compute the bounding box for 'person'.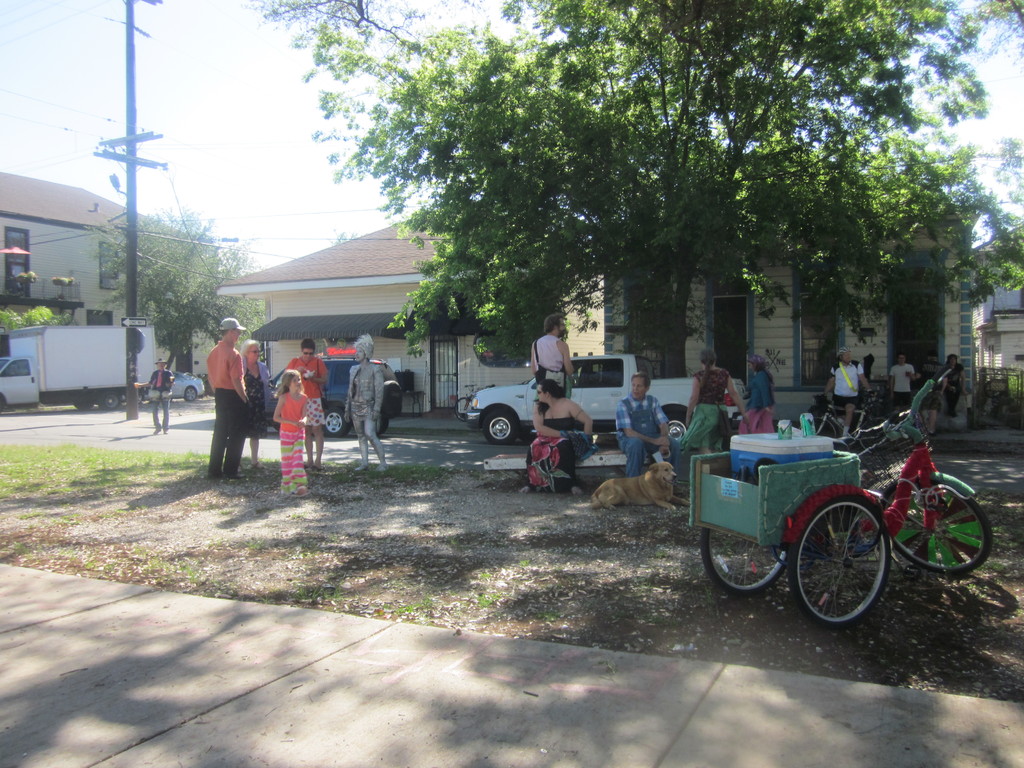
[200, 316, 255, 478].
